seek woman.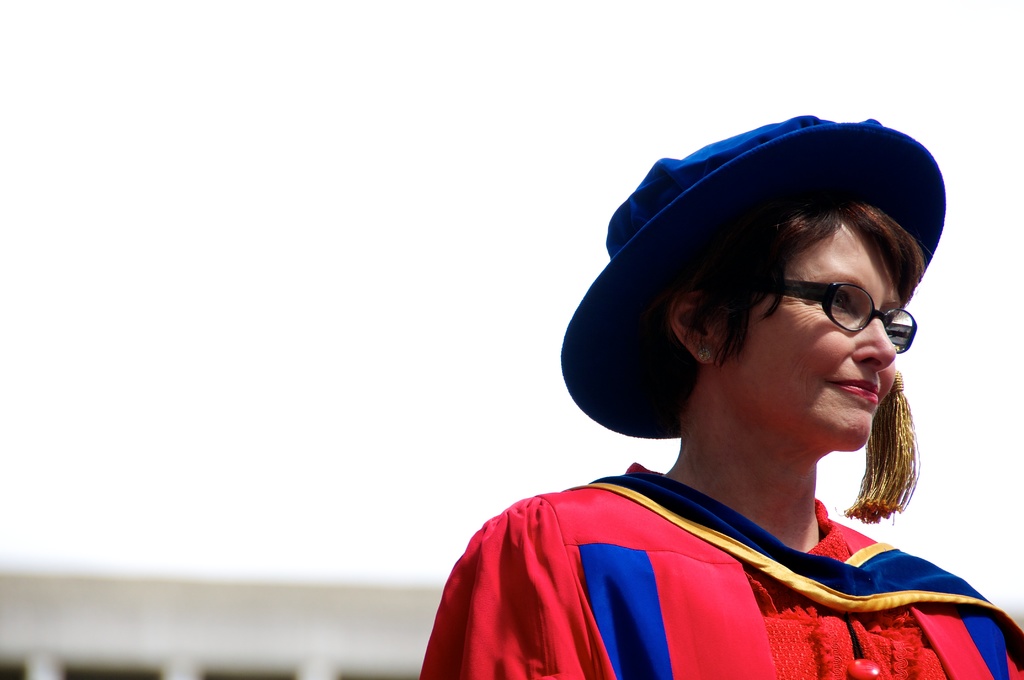
[404,101,1023,679].
